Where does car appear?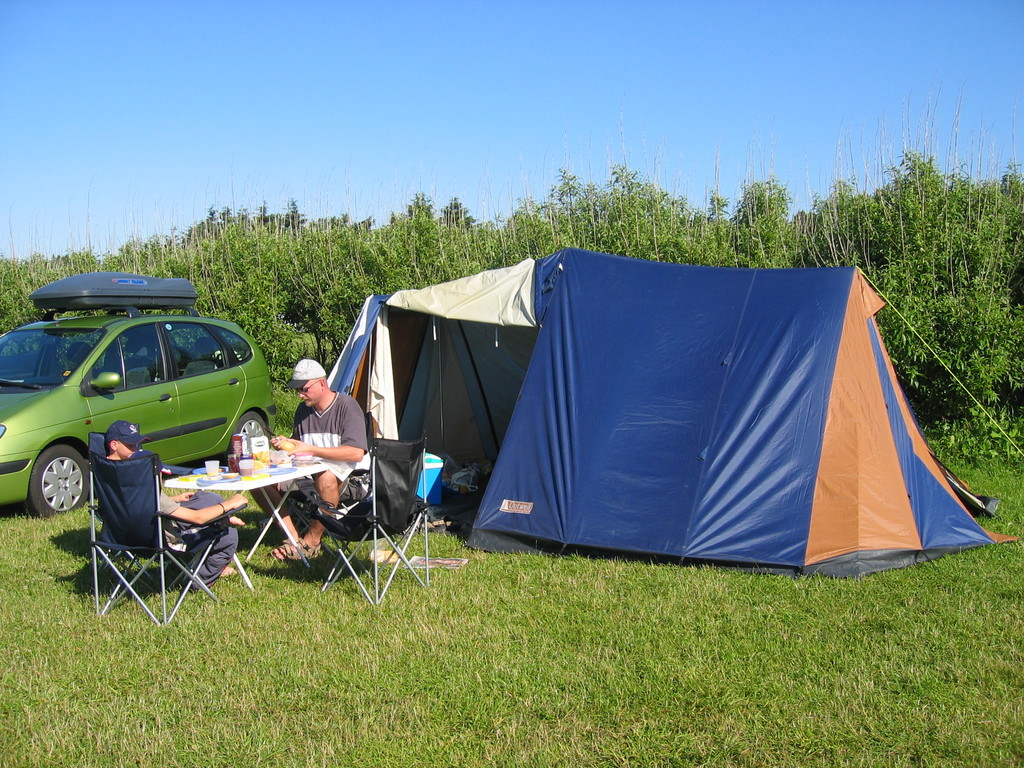
Appears at 0, 268, 273, 515.
